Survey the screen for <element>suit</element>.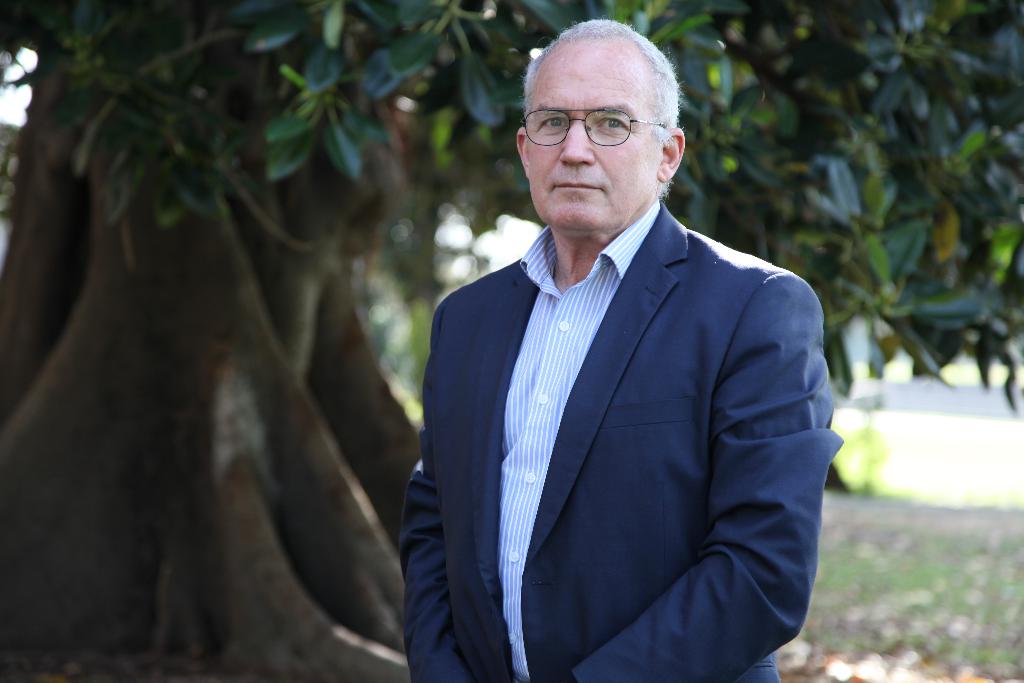
Survey found: (396,198,840,682).
